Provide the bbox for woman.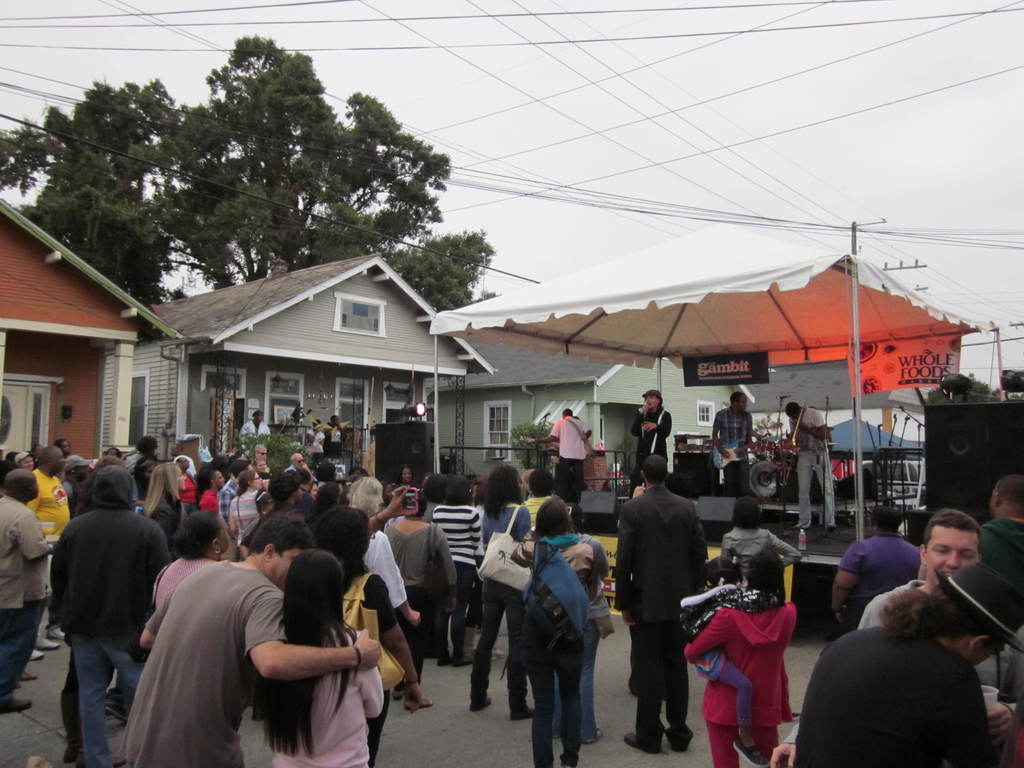
region(424, 474, 485, 667).
